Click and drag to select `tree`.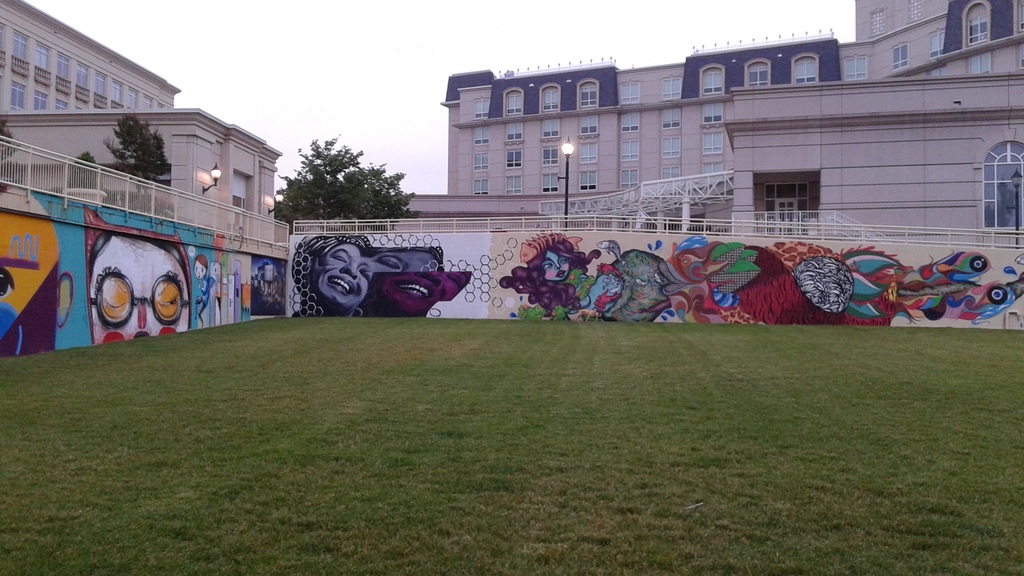
Selection: {"left": 80, "top": 111, "right": 174, "bottom": 193}.
